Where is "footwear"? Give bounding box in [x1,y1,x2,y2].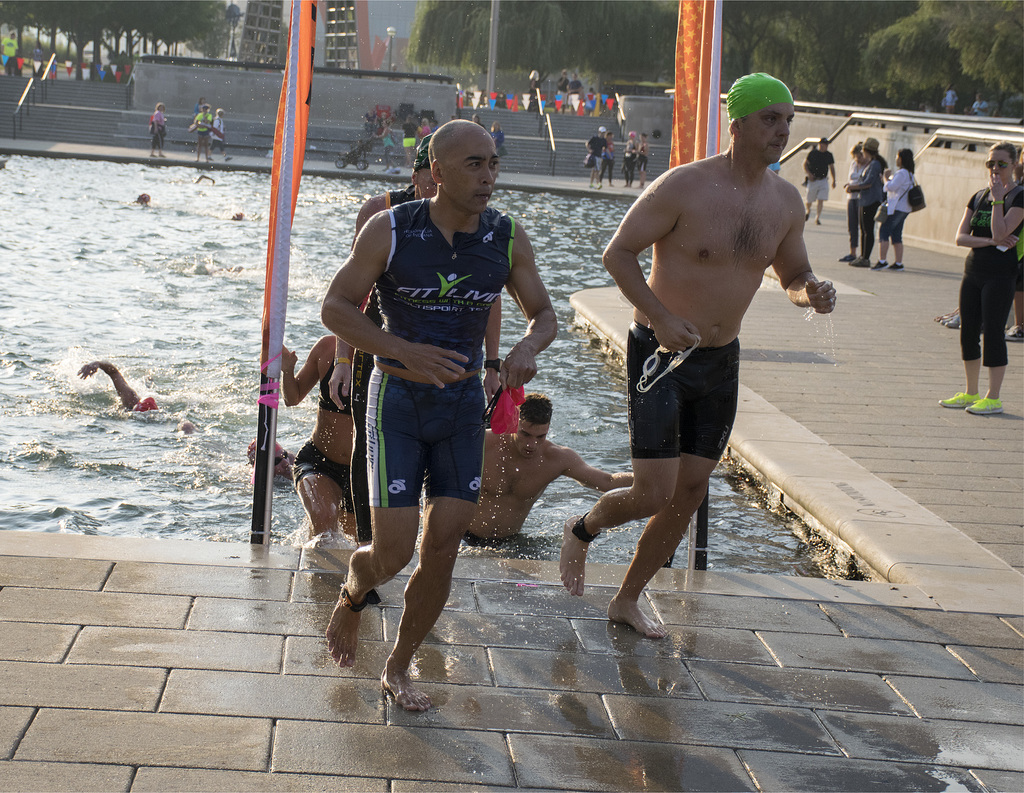
[936,388,981,409].
